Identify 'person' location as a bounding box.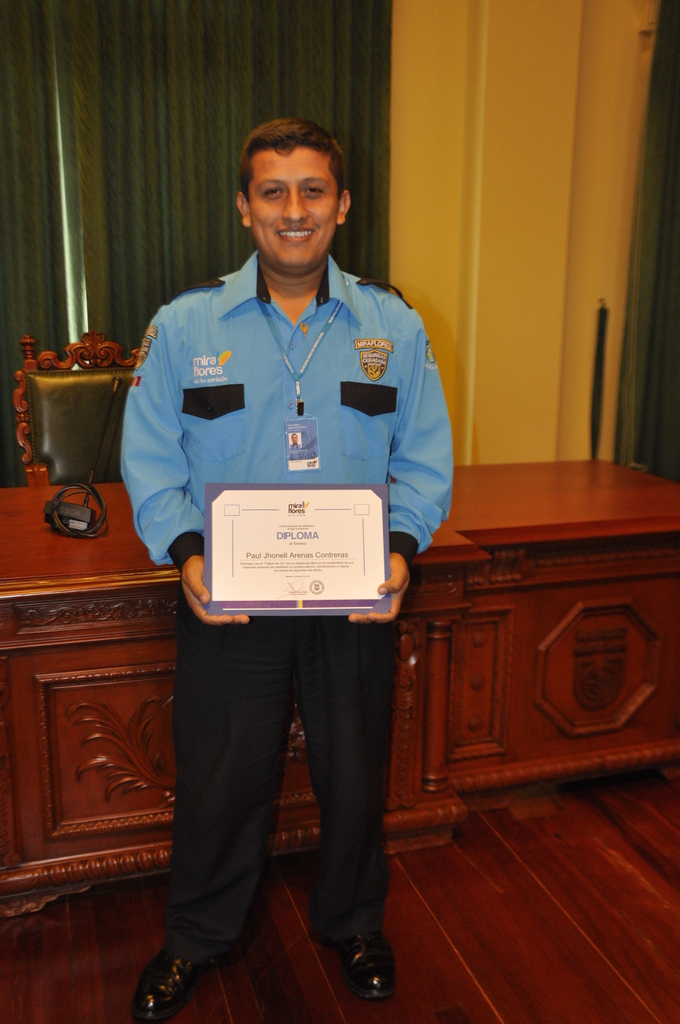
rect(113, 111, 457, 1023).
